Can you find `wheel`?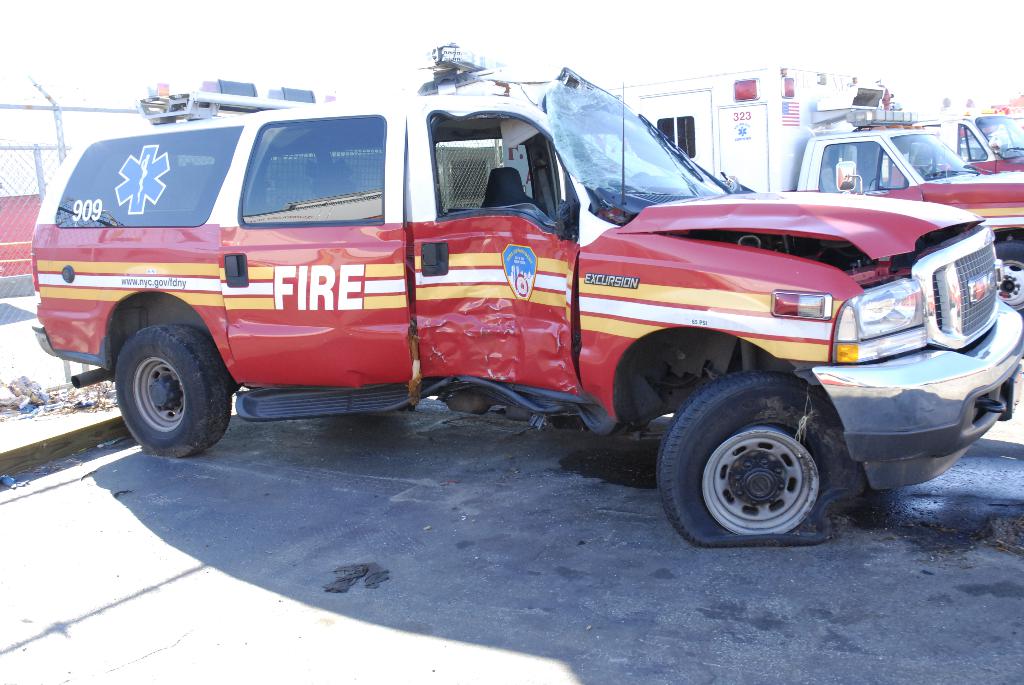
Yes, bounding box: 114/324/234/463.
